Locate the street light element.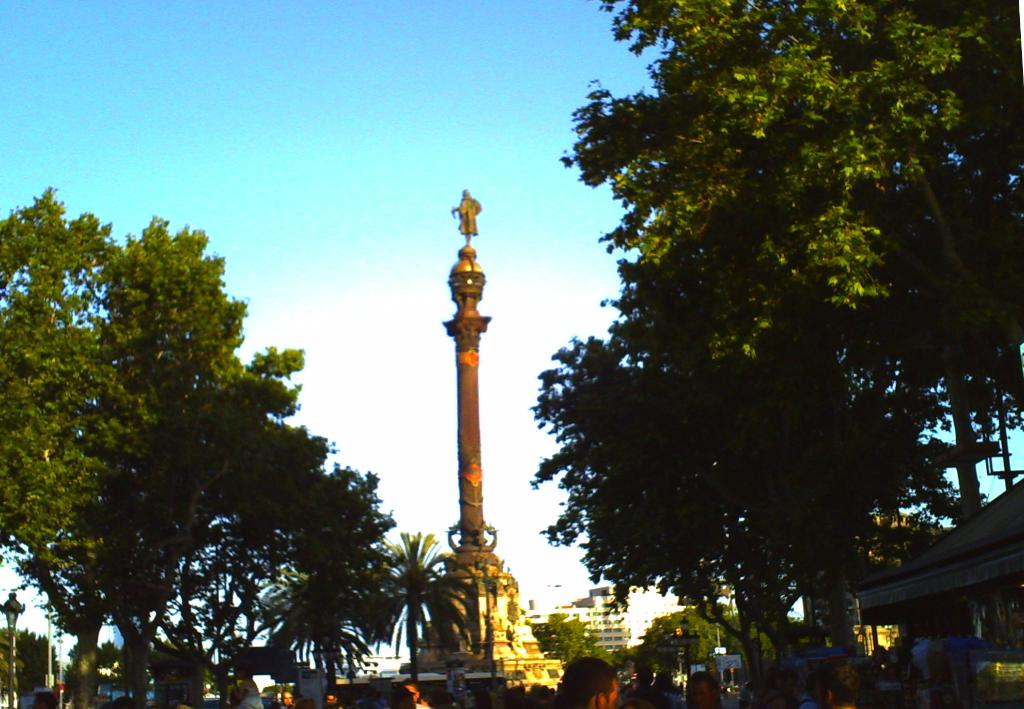
Element bbox: <bbox>2, 588, 27, 704</bbox>.
